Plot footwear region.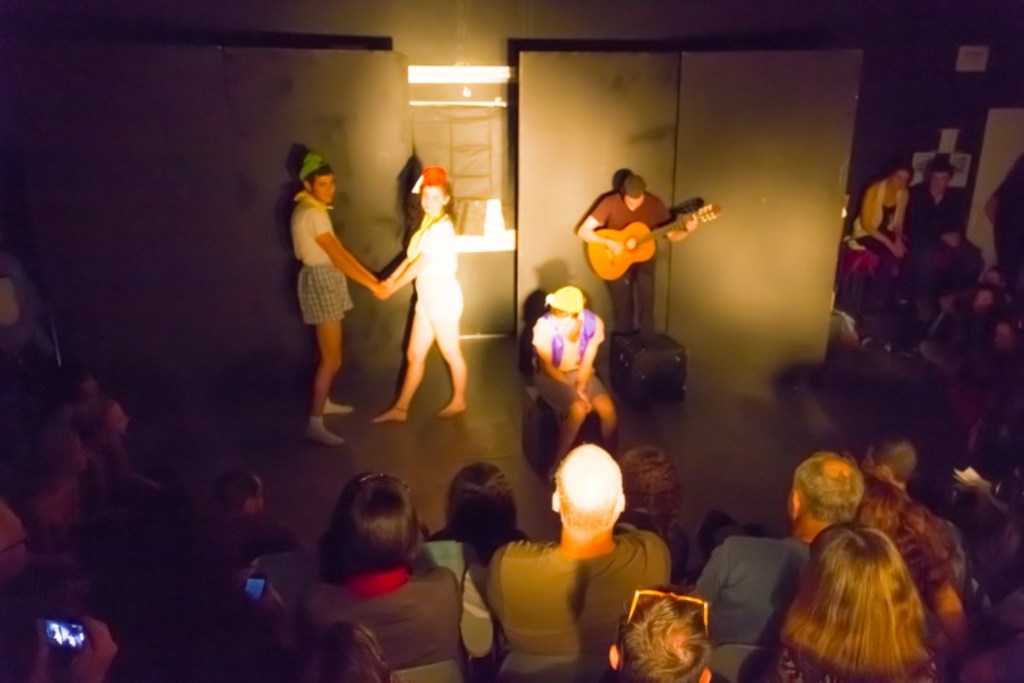
Plotted at <region>324, 399, 354, 416</region>.
